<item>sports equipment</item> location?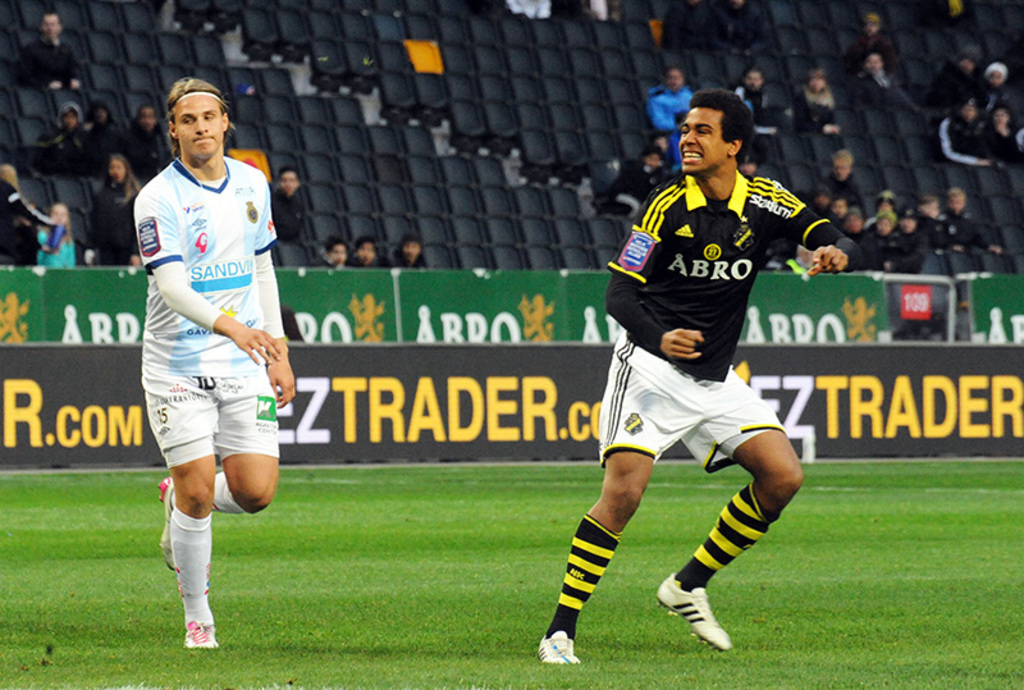
186:621:223:649
